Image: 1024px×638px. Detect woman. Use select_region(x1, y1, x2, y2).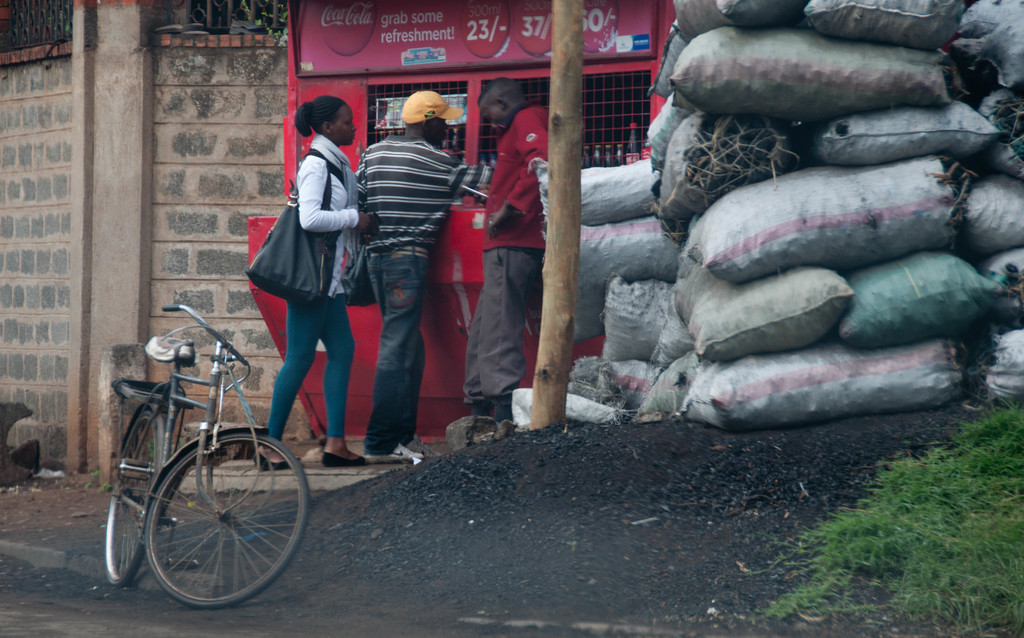
select_region(255, 96, 370, 493).
